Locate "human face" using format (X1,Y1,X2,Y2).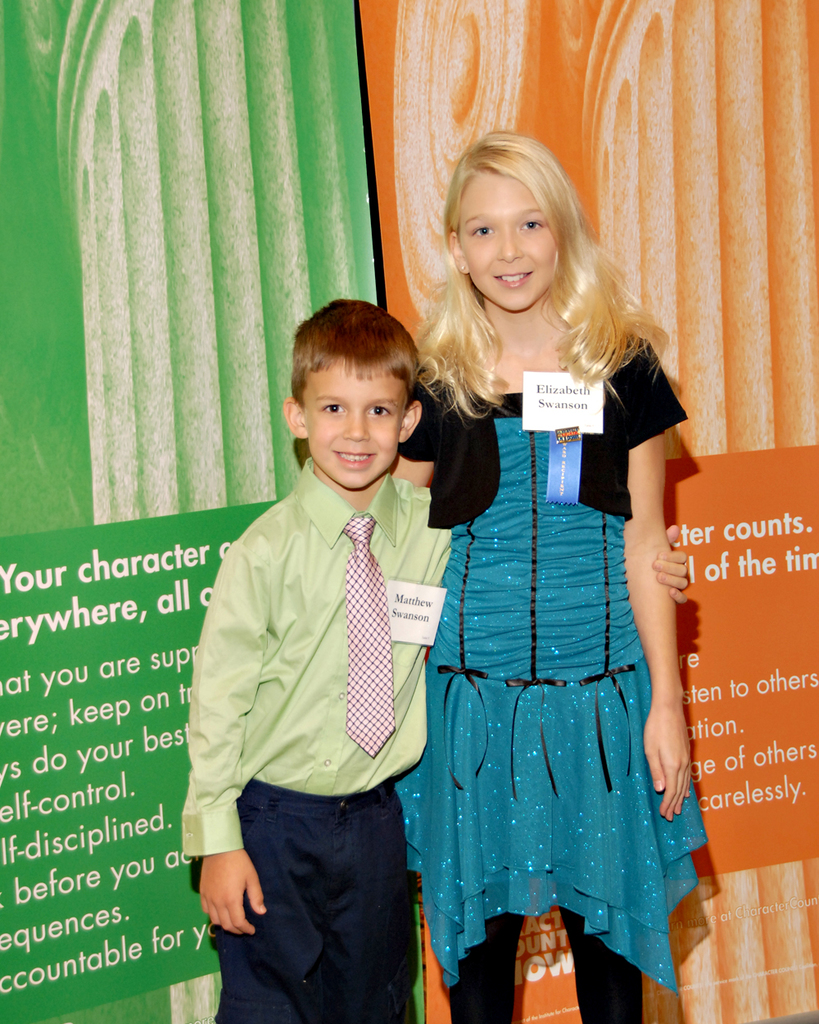
(311,373,395,487).
